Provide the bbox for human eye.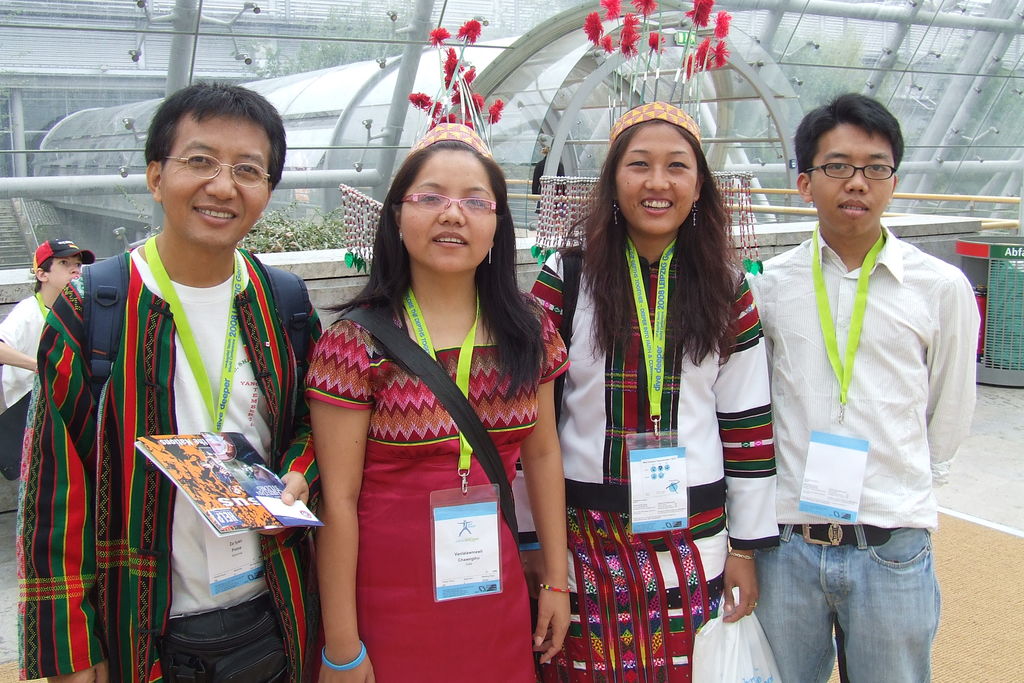
862, 158, 892, 179.
